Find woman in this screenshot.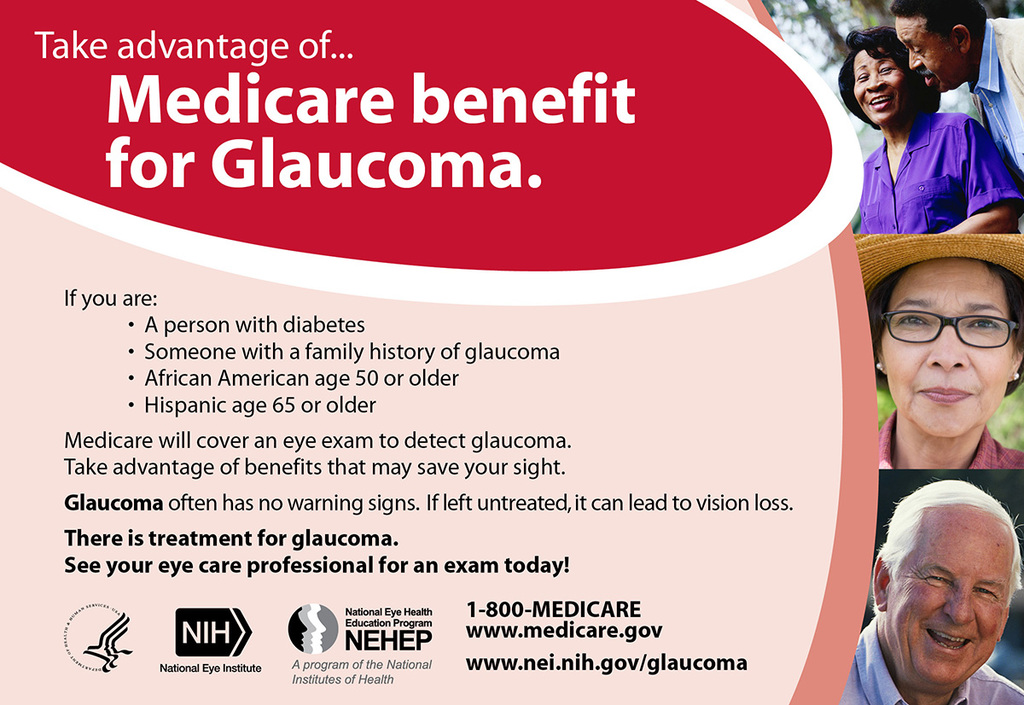
The bounding box for woman is <region>840, 32, 998, 259</region>.
